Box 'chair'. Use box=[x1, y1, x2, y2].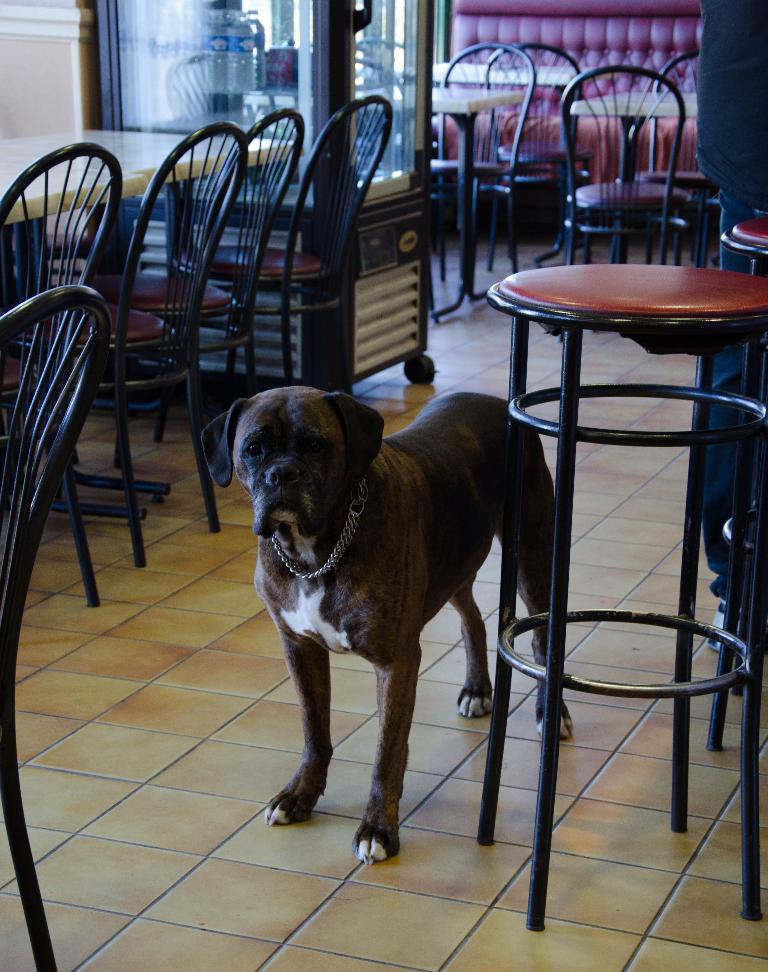
box=[2, 139, 127, 285].
